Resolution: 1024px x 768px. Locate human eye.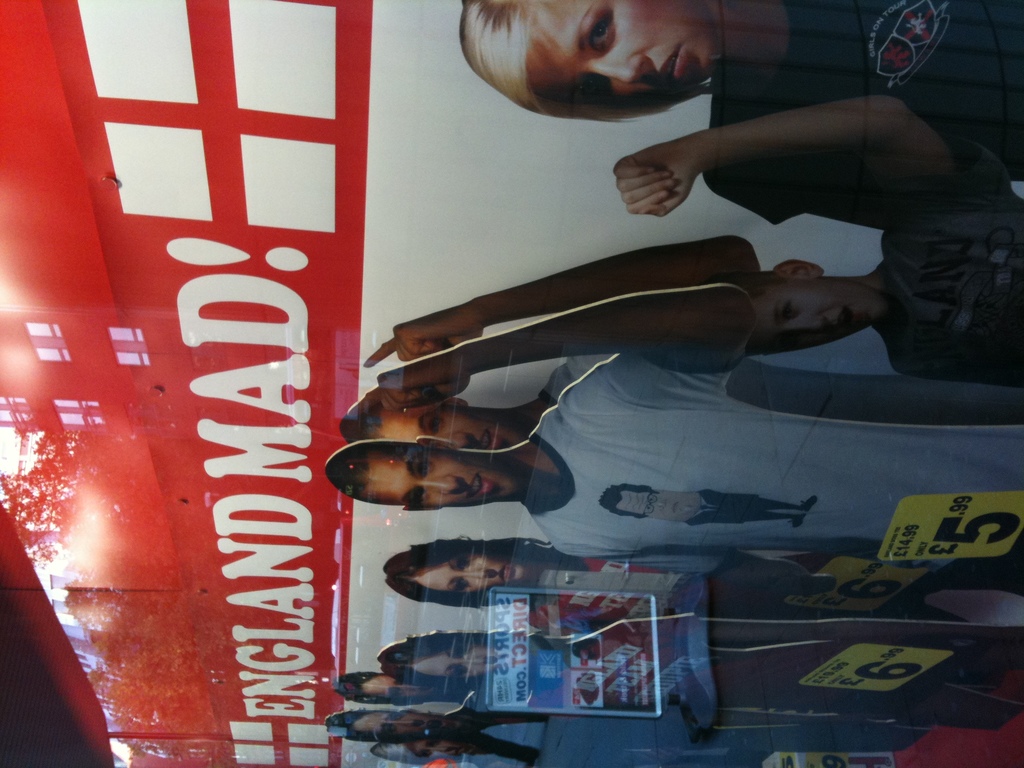
locate(428, 414, 442, 434).
